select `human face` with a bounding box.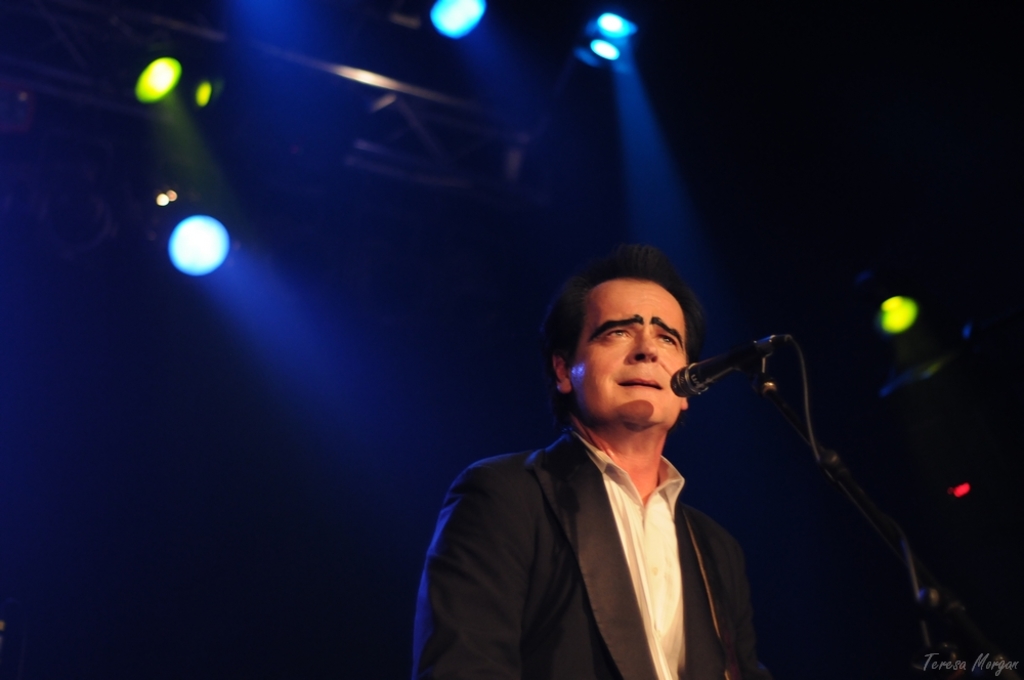
<bbox>568, 279, 687, 427</bbox>.
